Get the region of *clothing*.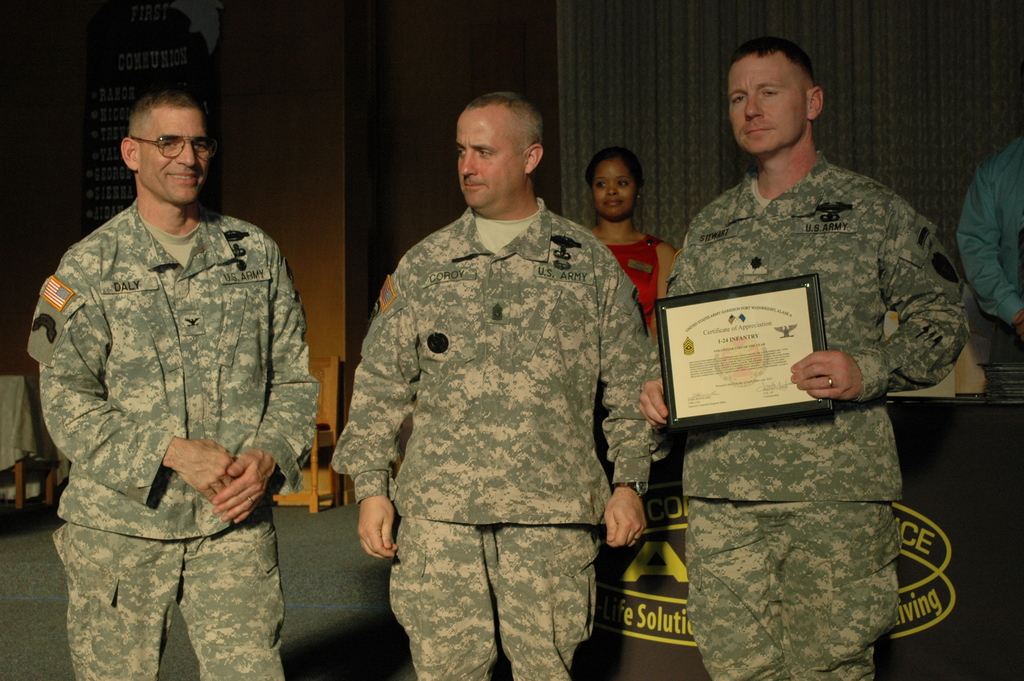
{"x1": 333, "y1": 157, "x2": 671, "y2": 678}.
